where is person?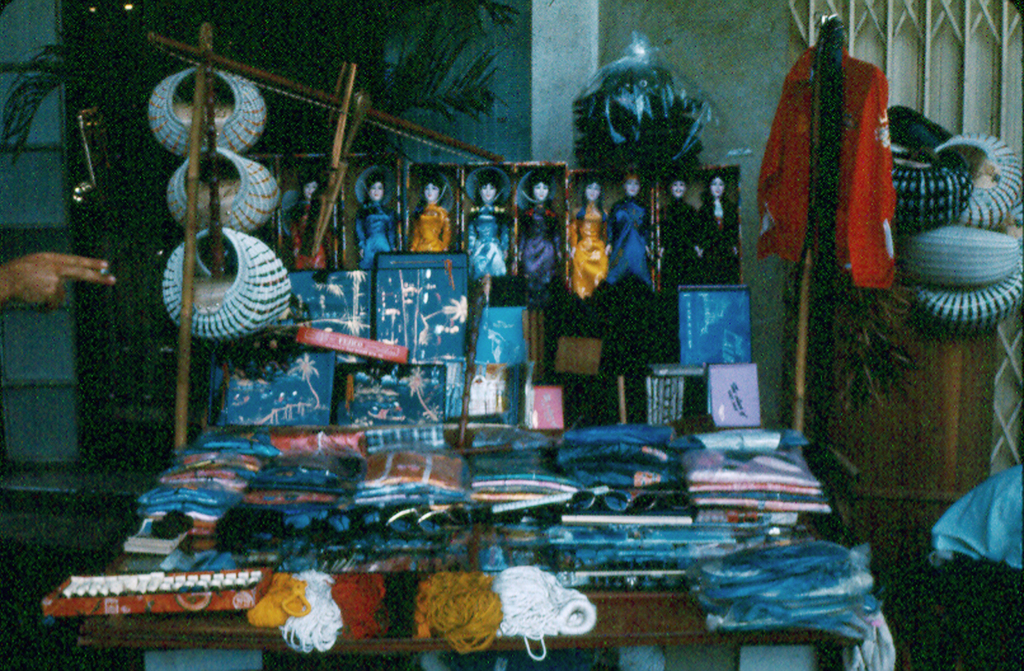
detection(0, 251, 117, 305).
